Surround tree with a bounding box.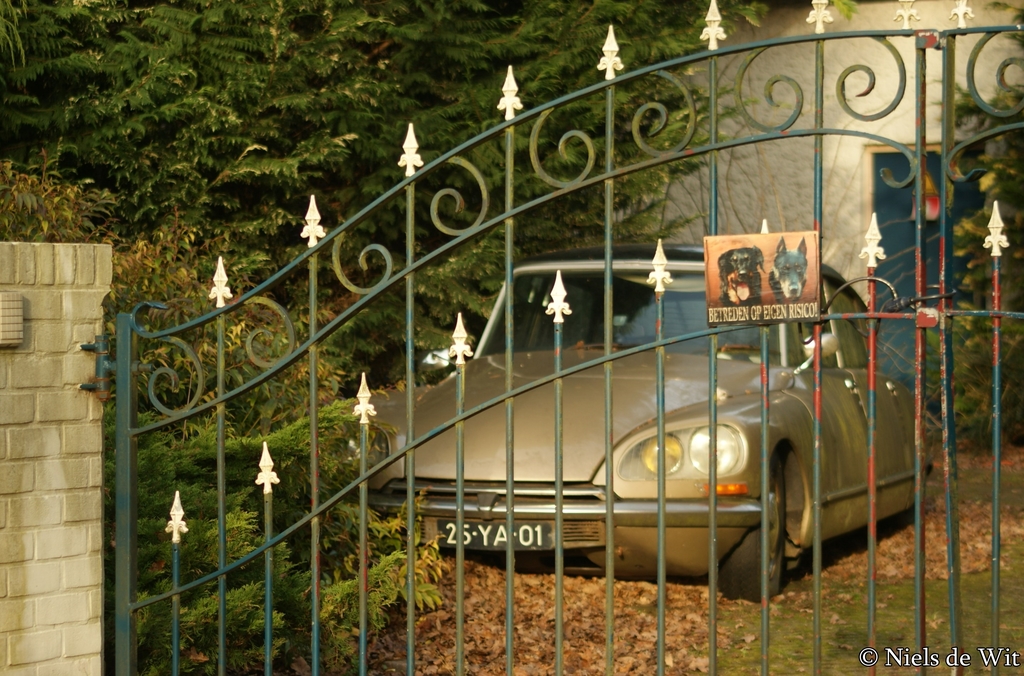
rect(918, 0, 1023, 454).
